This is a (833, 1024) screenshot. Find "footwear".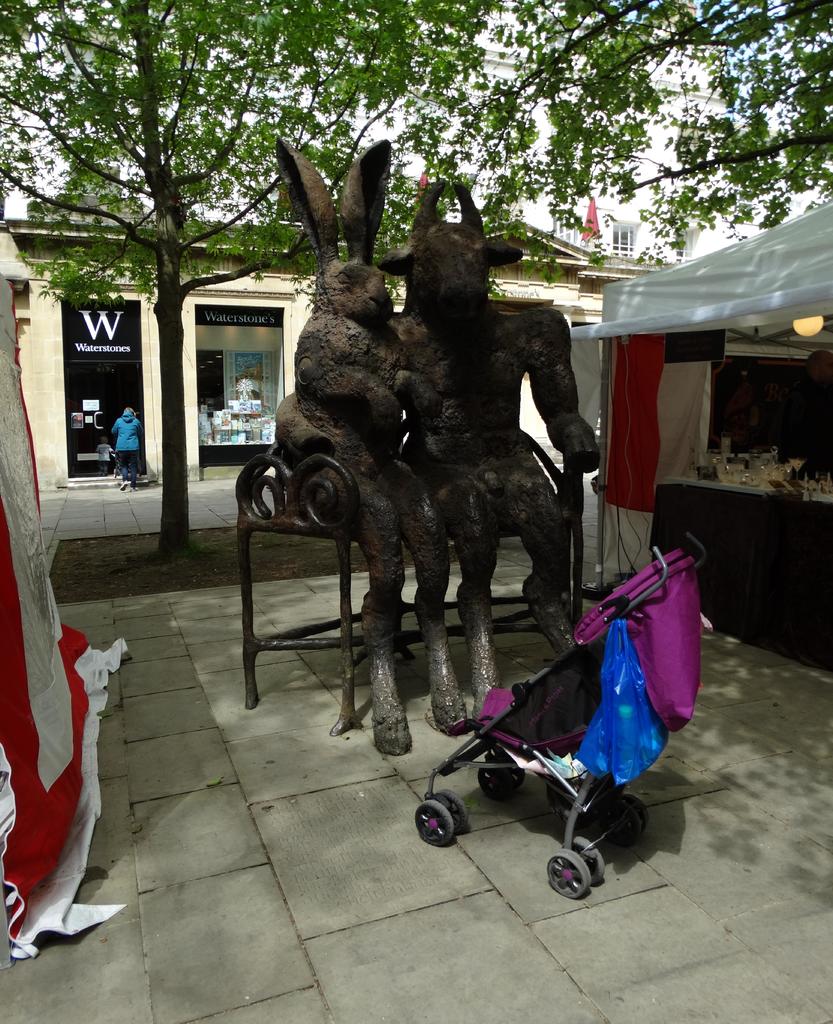
Bounding box: locate(120, 481, 129, 495).
